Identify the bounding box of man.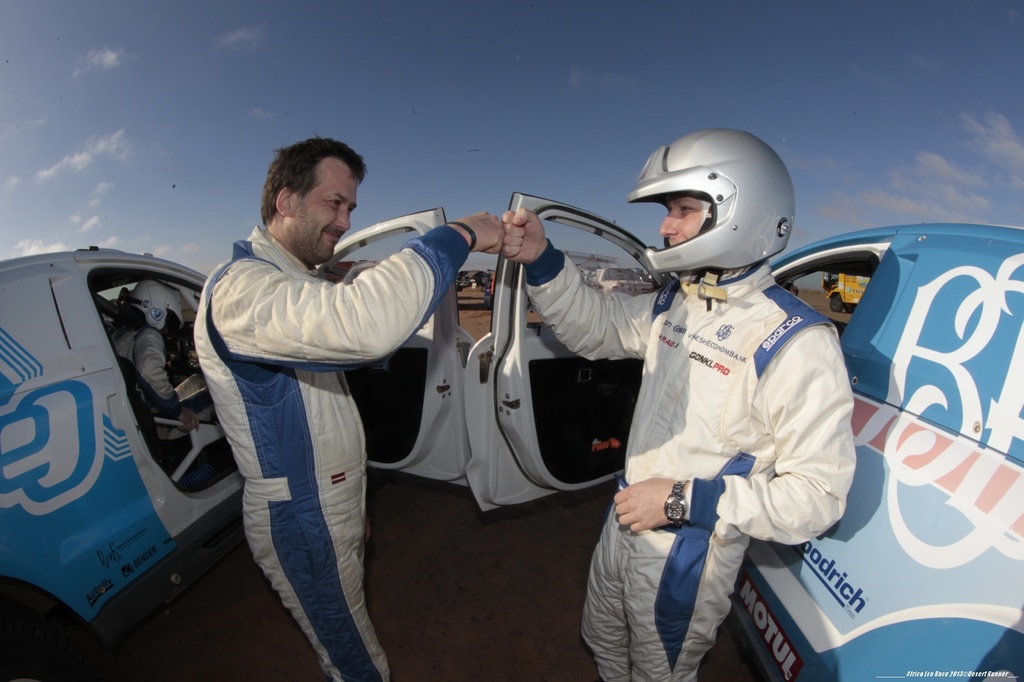
169:124:438:679.
